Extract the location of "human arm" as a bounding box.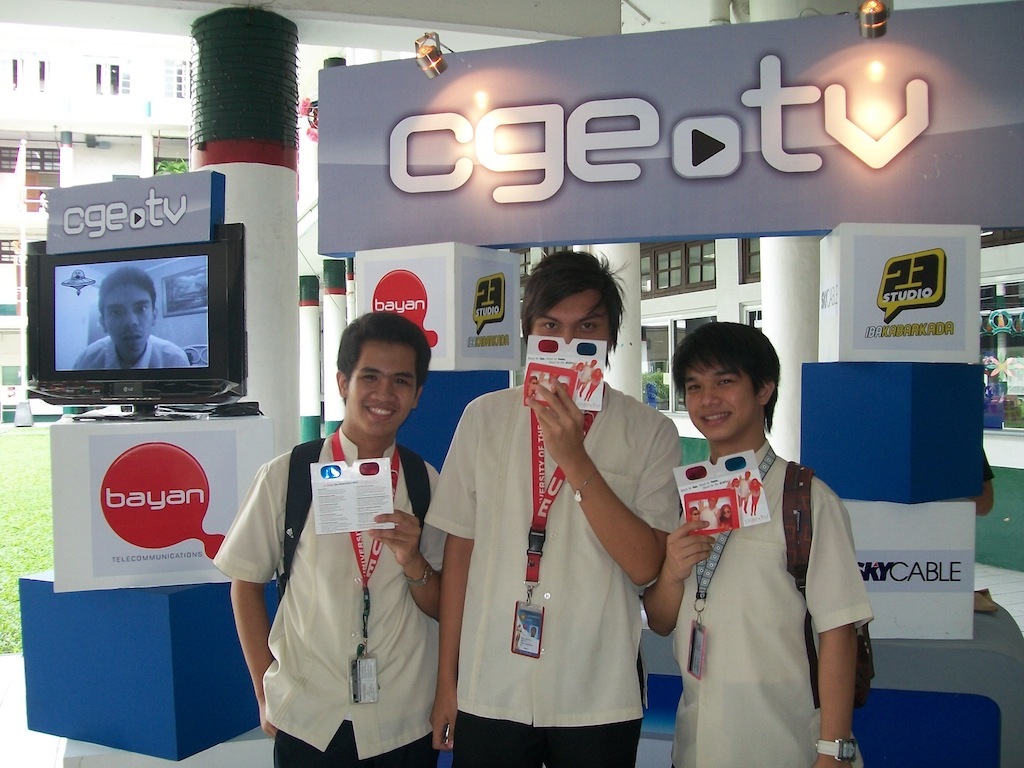
bbox=(426, 403, 473, 749).
